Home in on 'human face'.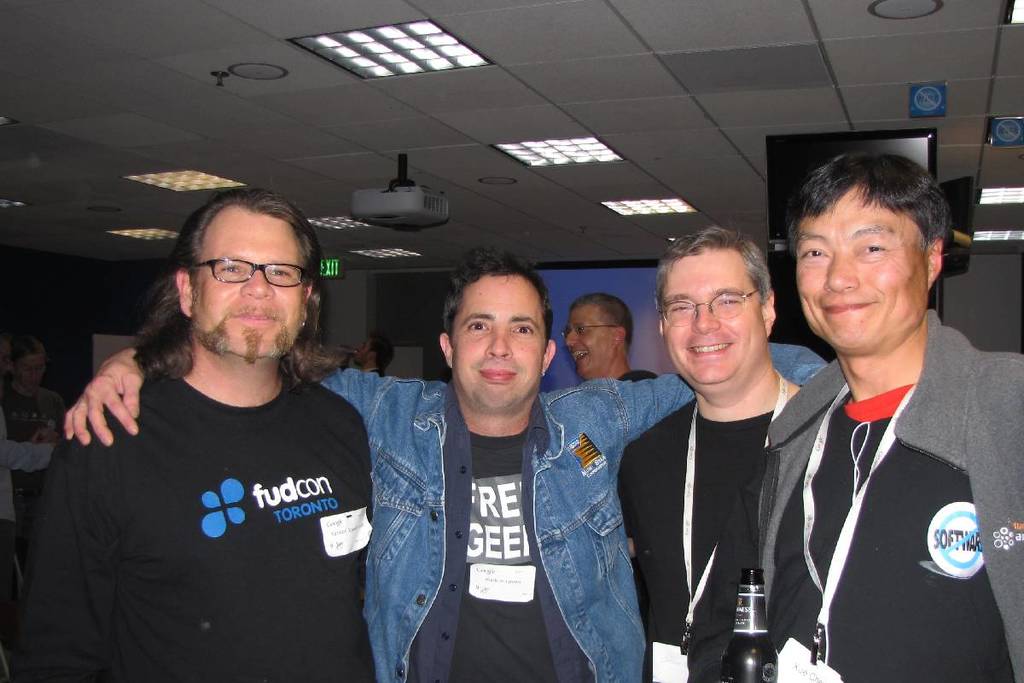
Homed in at Rect(565, 312, 610, 376).
